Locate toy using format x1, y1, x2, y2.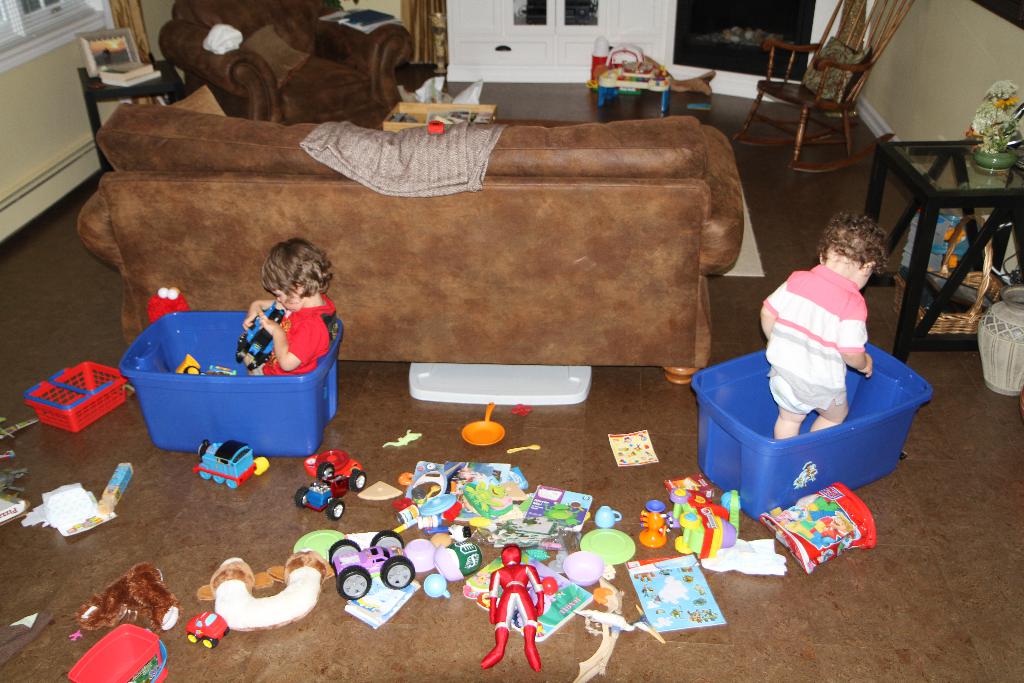
305, 449, 361, 481.
